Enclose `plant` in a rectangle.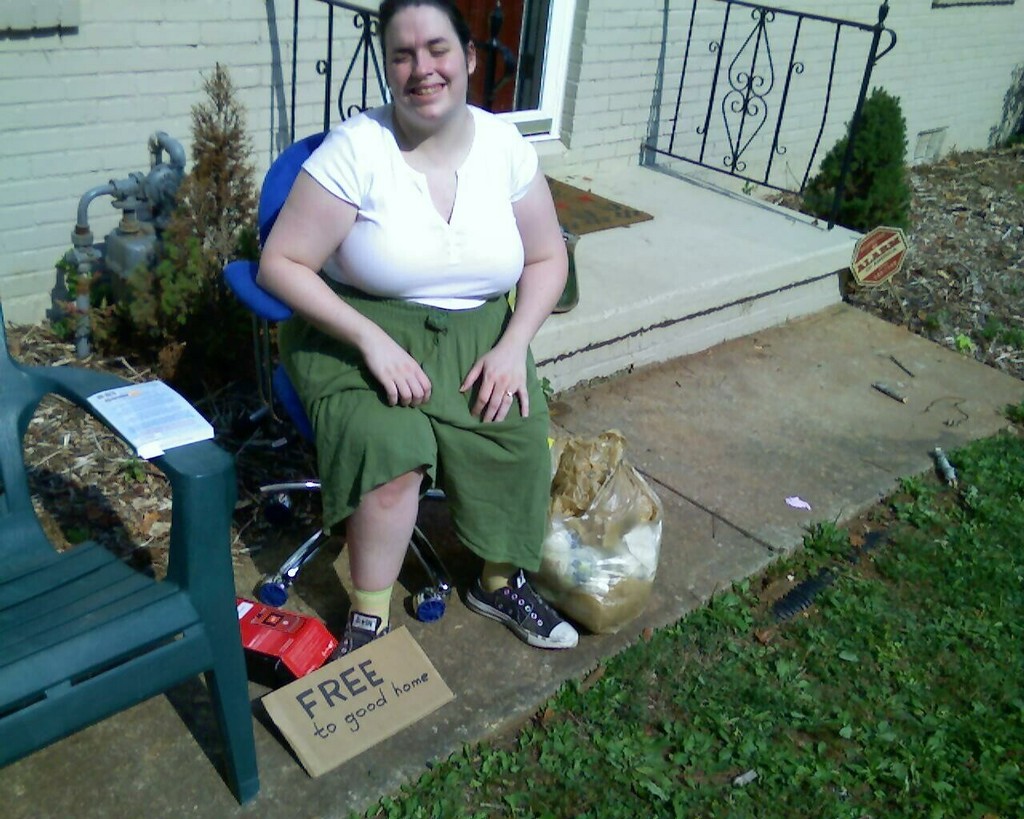
907:298:954:341.
